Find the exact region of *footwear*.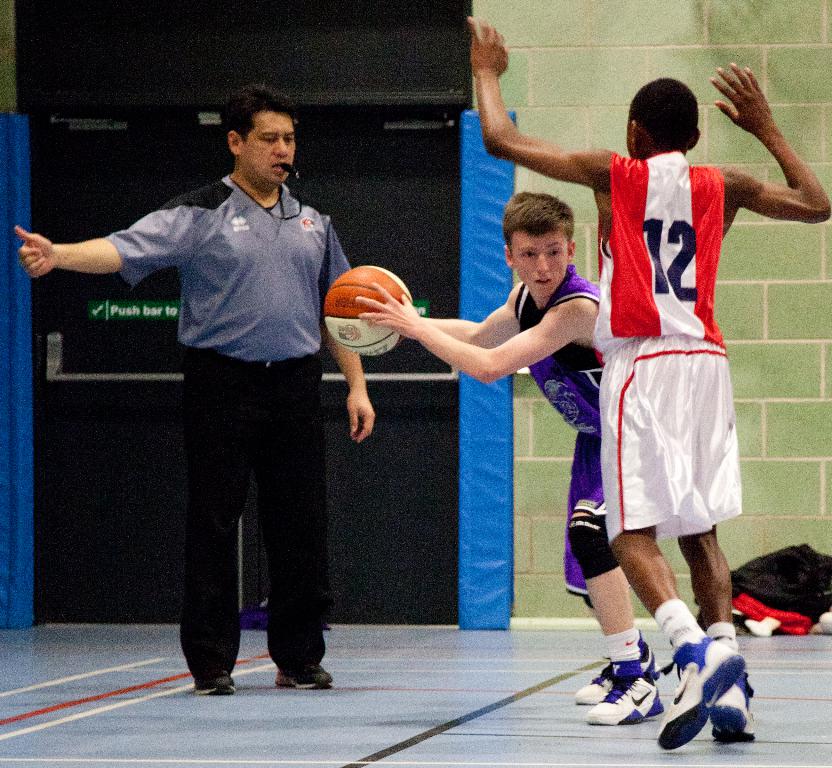
Exact region: l=274, t=660, r=334, b=694.
